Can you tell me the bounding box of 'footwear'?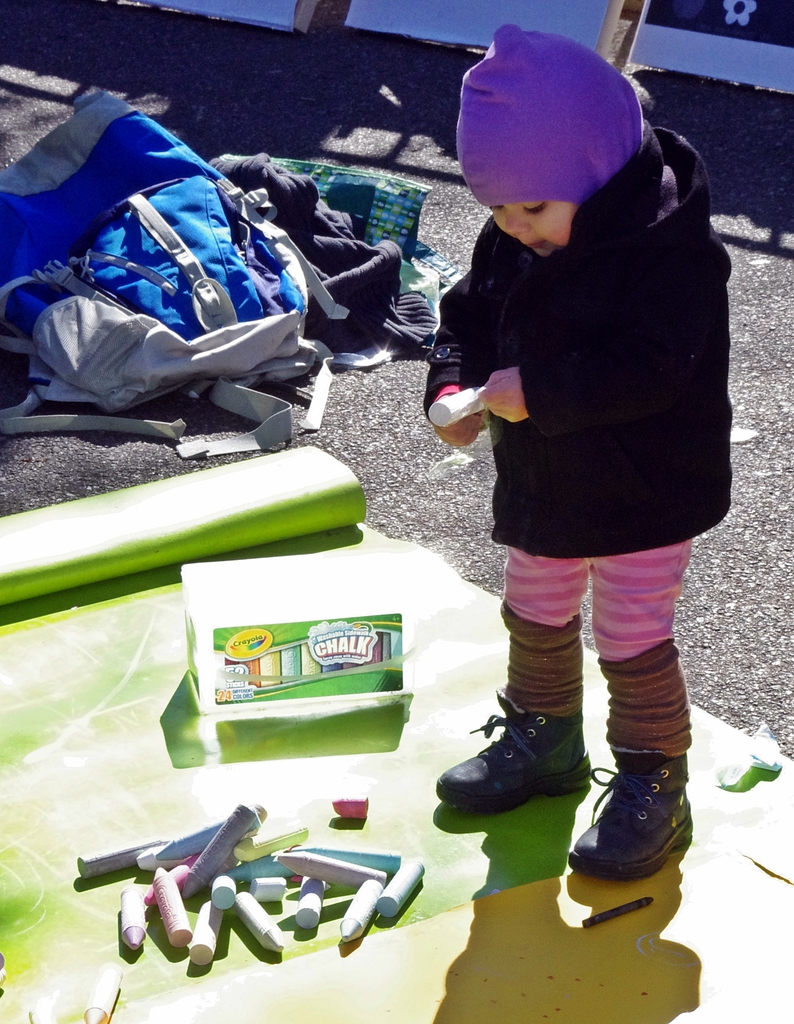
<box>450,715,610,826</box>.
